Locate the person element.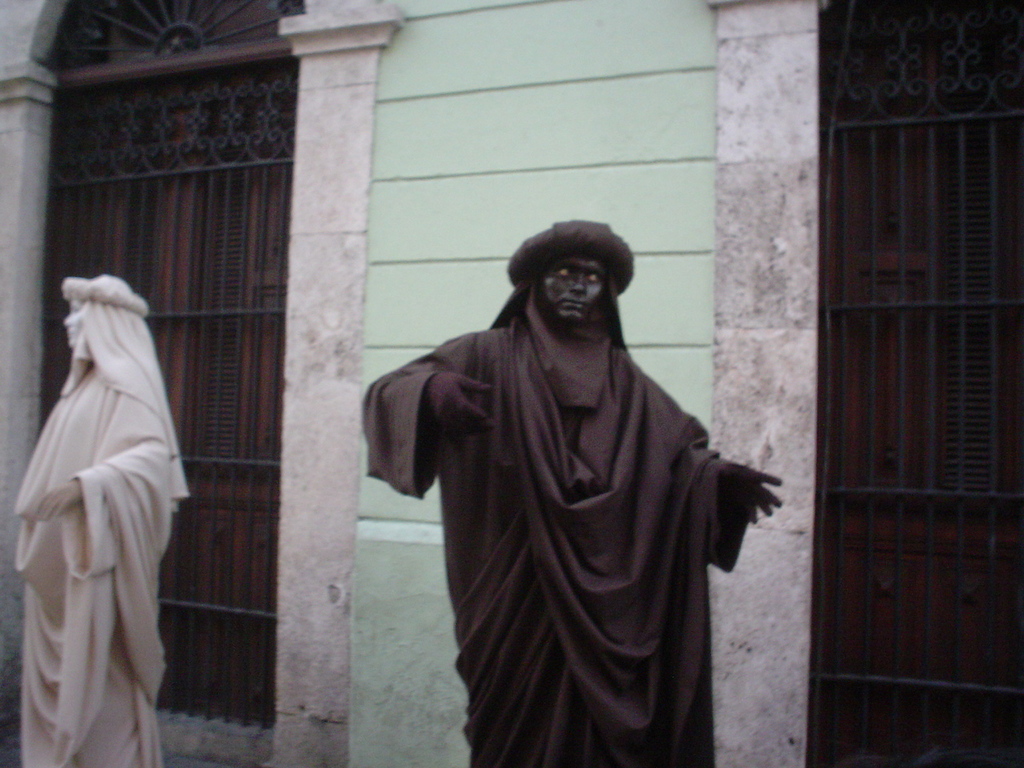
Element bbox: (x1=14, y1=276, x2=196, y2=767).
